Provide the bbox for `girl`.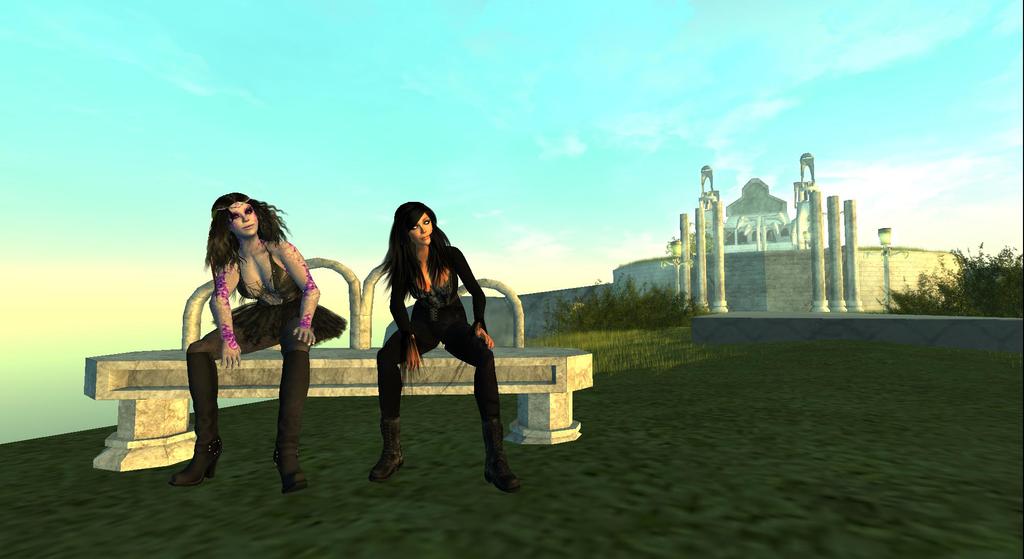
pyautogui.locateOnScreen(170, 192, 344, 490).
